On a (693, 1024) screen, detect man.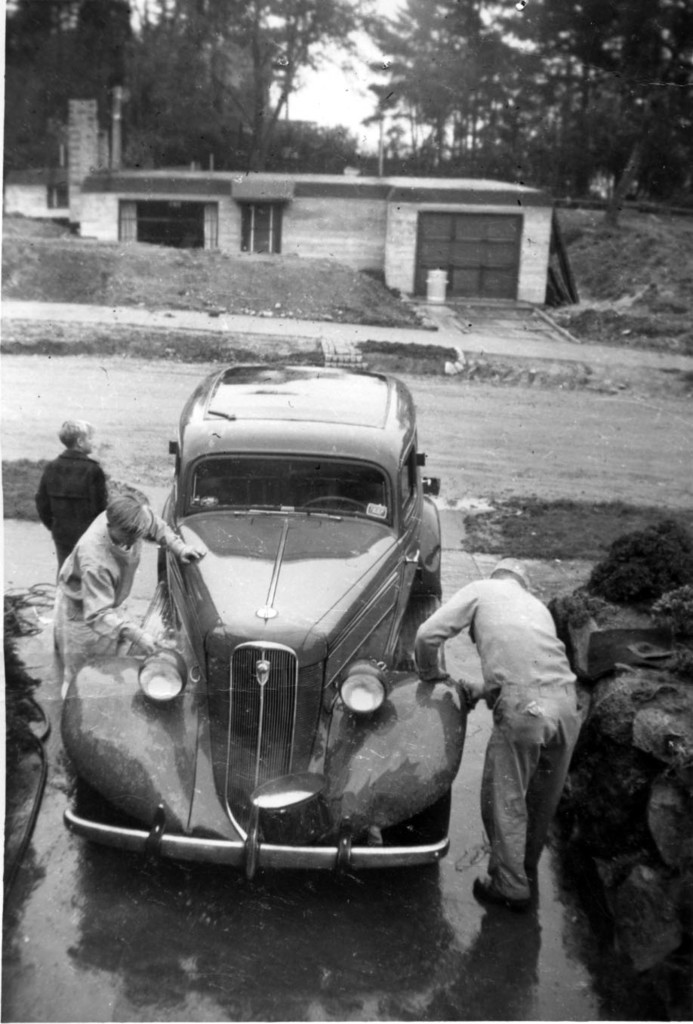
[left=449, top=577, right=581, bottom=918].
